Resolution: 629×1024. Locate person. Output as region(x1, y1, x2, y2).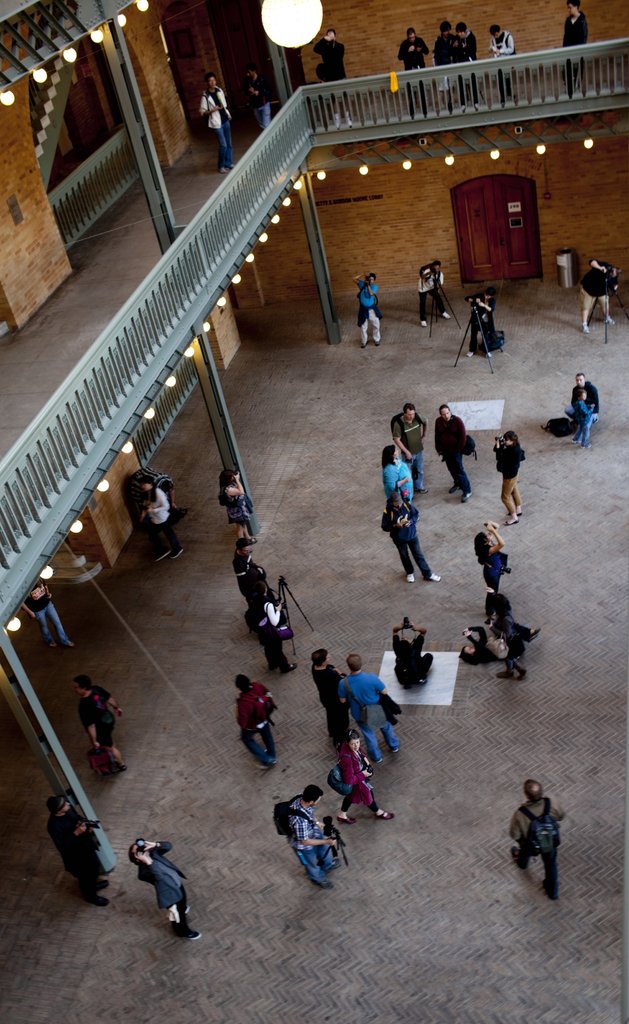
region(391, 28, 429, 125).
